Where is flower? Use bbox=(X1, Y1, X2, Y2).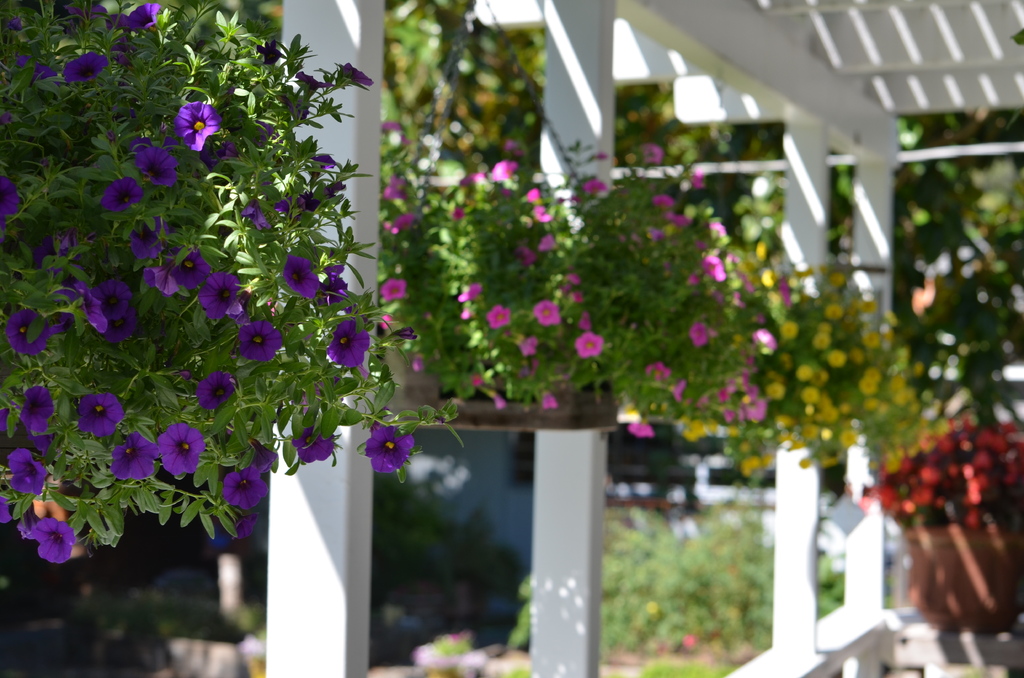
bbox=(484, 303, 509, 327).
